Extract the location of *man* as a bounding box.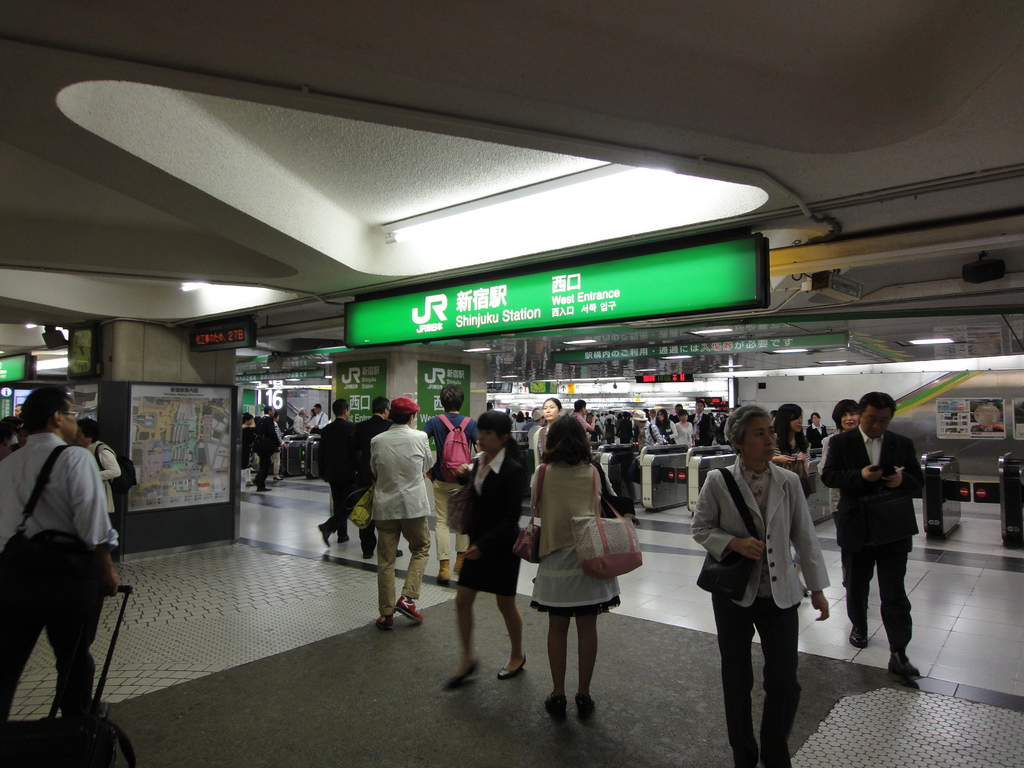
x1=317 y1=397 x2=356 y2=547.
